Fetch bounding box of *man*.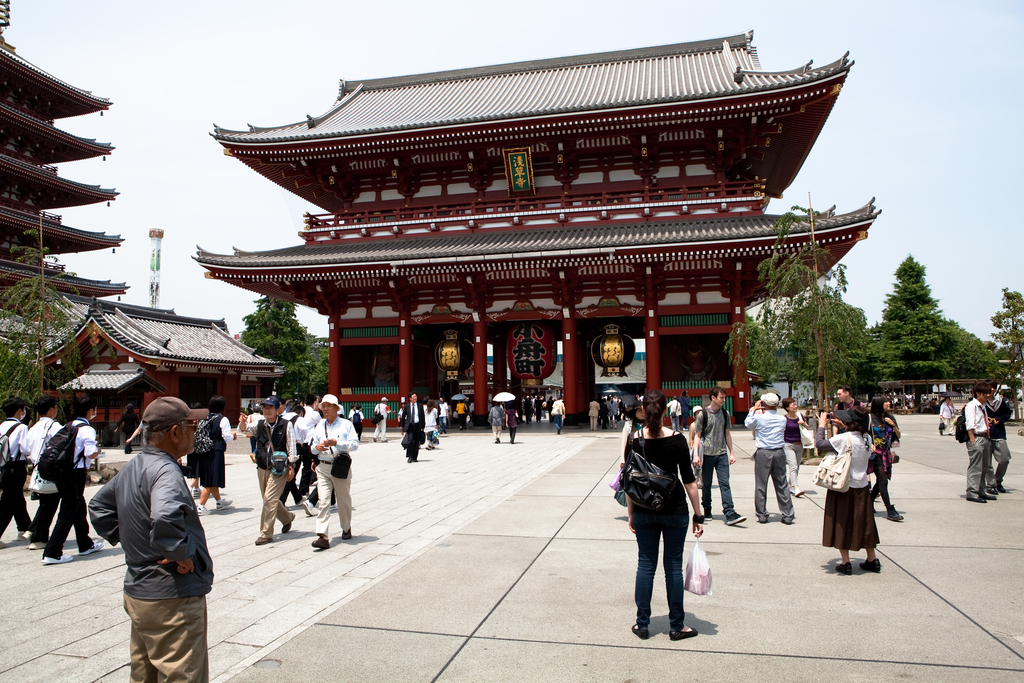
Bbox: 963, 379, 998, 504.
